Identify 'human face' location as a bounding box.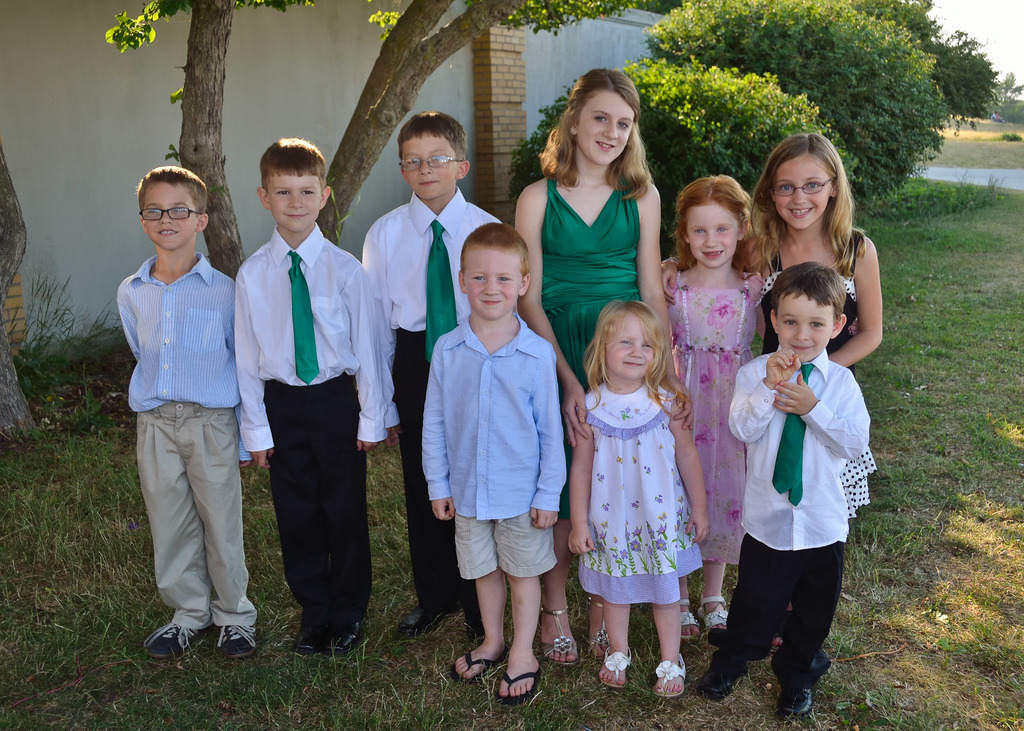
left=145, top=175, right=201, bottom=254.
